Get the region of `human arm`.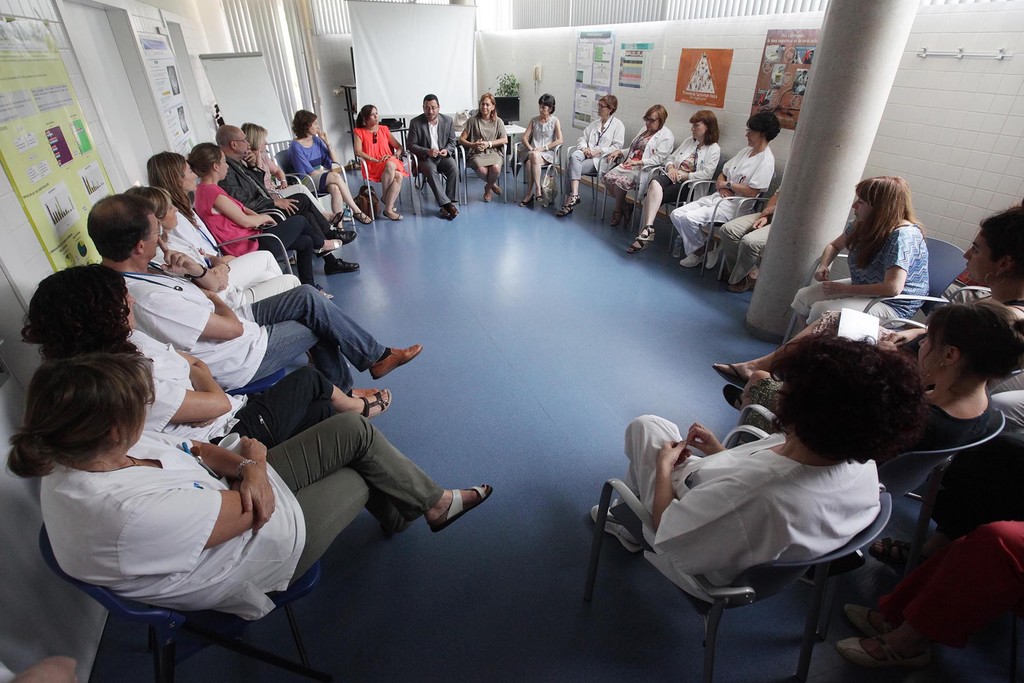
(x1=234, y1=148, x2=267, y2=189).
